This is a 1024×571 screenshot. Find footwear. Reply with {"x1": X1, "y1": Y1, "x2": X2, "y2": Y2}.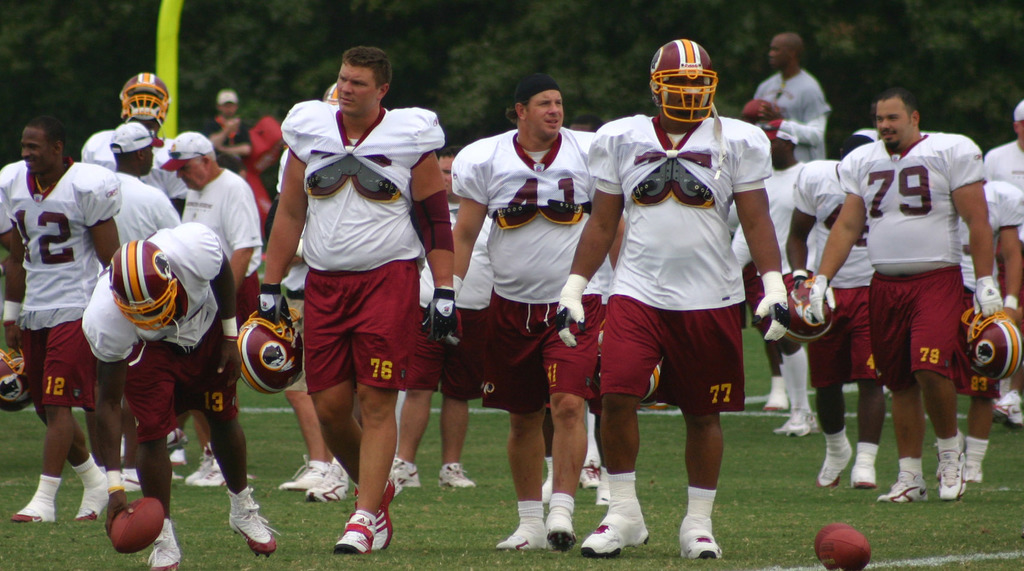
{"x1": 493, "y1": 522, "x2": 547, "y2": 552}.
